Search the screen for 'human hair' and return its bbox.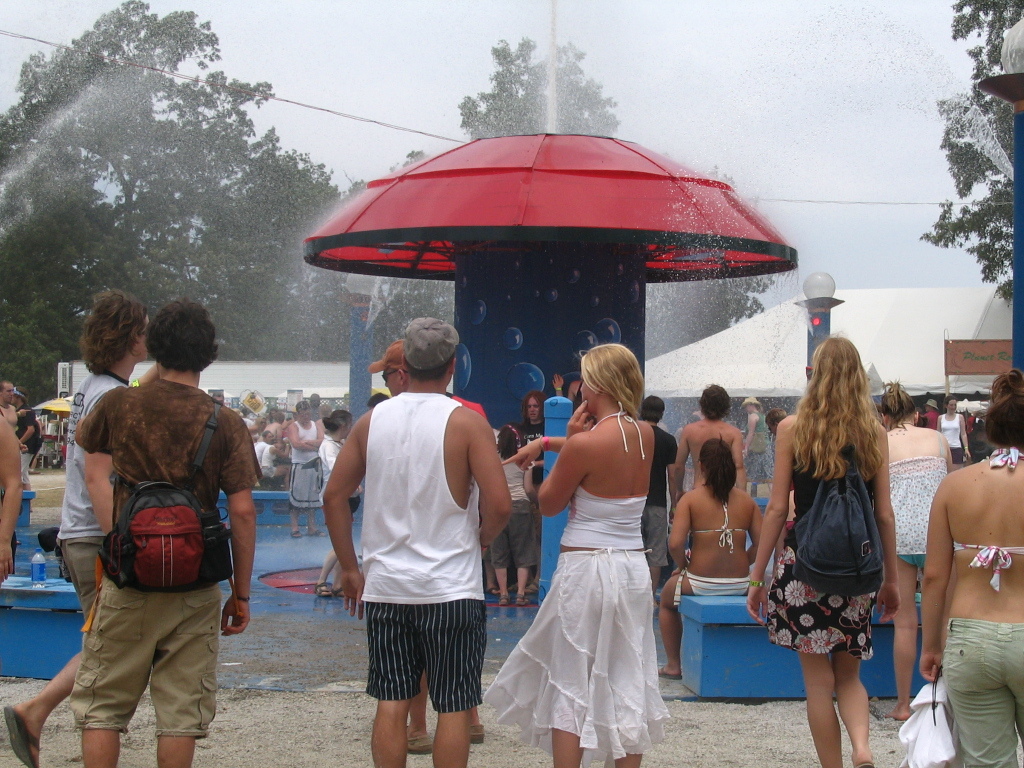
Found: [left=642, top=395, right=667, bottom=423].
